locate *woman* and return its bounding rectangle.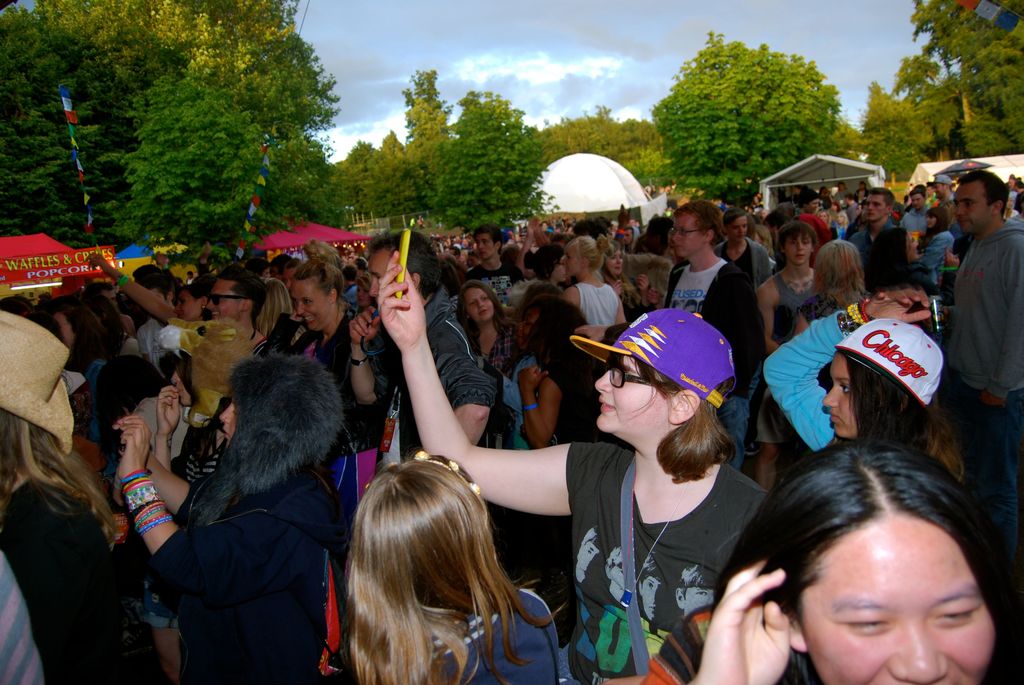
[294, 453, 566, 683].
